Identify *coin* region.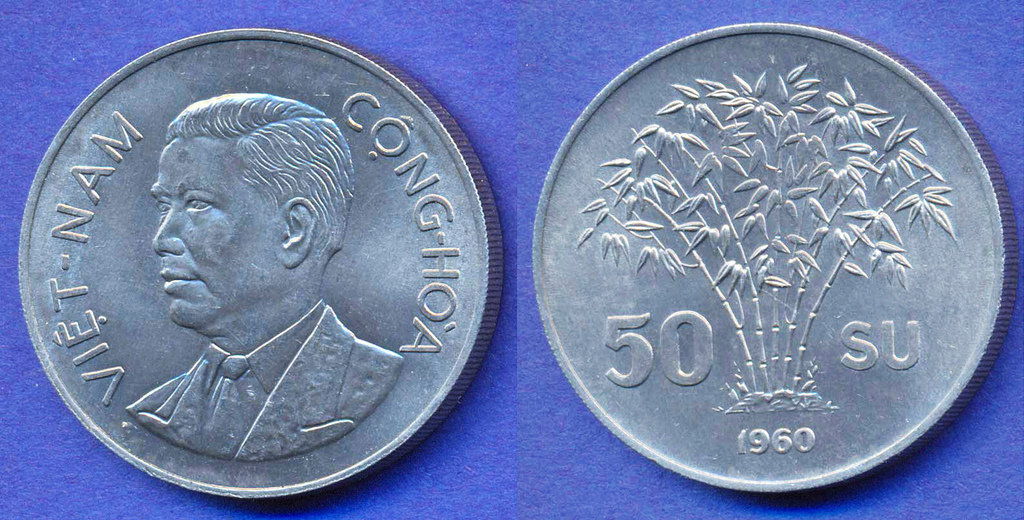
Region: 19 24 507 495.
